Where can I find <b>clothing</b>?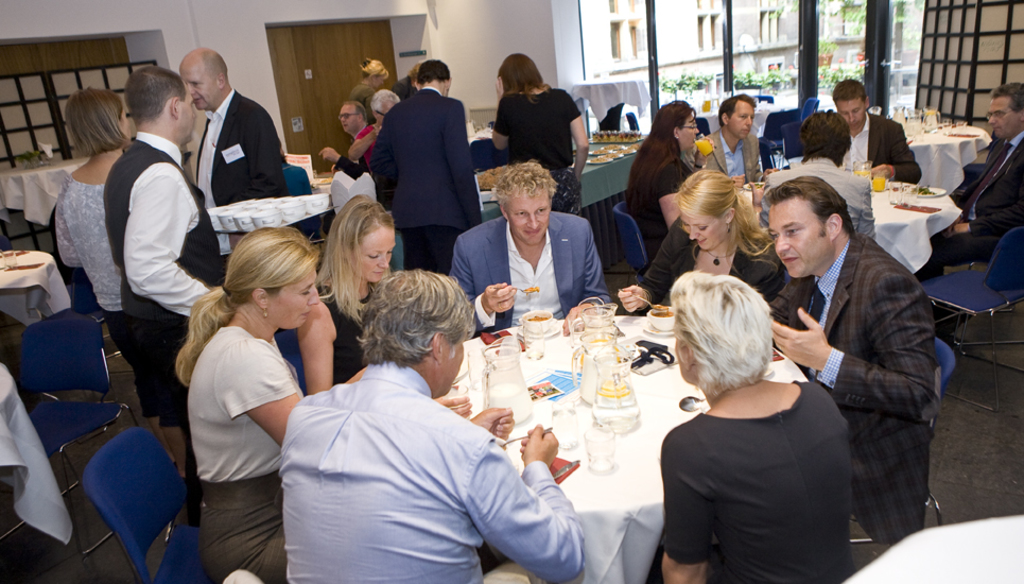
You can find it at select_region(766, 229, 947, 533).
